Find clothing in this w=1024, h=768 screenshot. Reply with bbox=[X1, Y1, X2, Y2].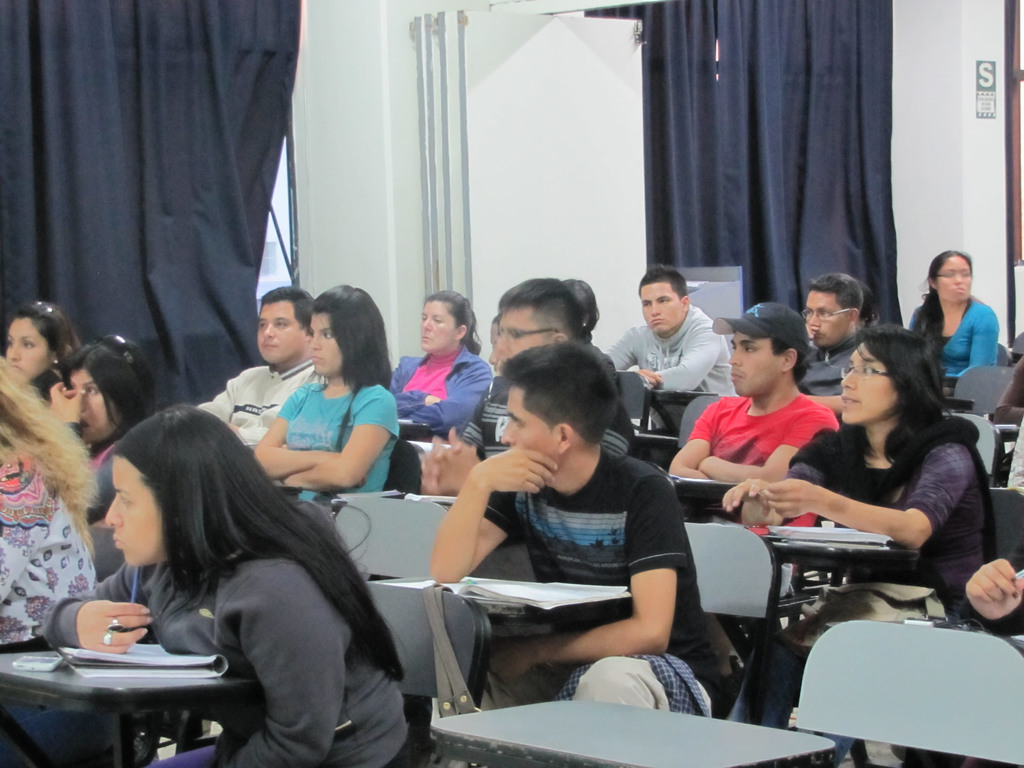
bbox=[458, 381, 722, 717].
